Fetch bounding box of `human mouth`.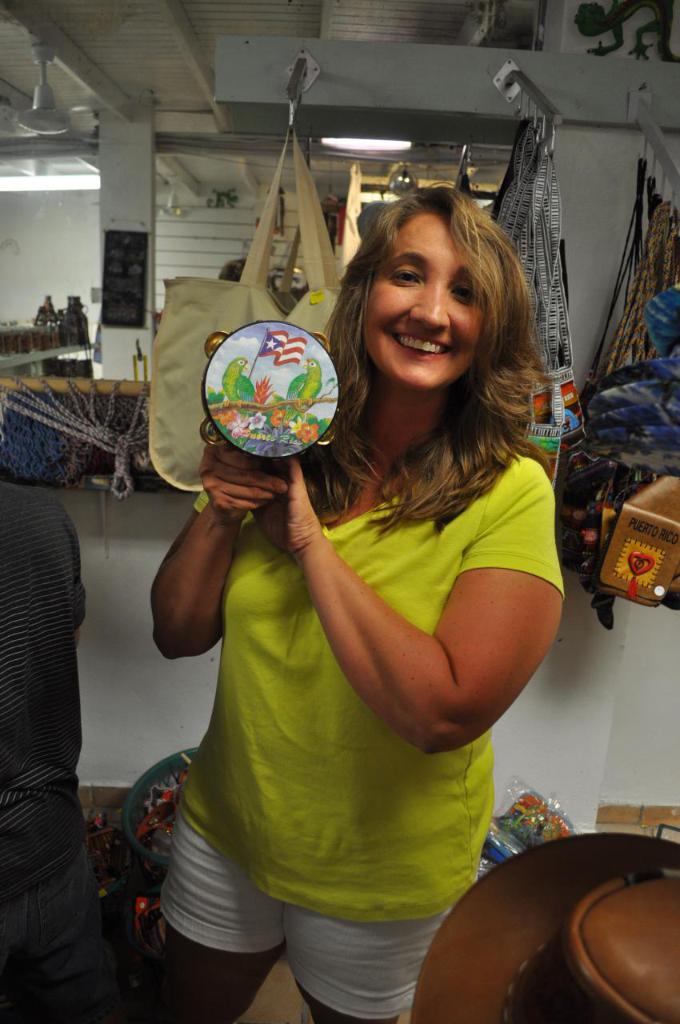
Bbox: [left=390, top=332, right=453, bottom=361].
